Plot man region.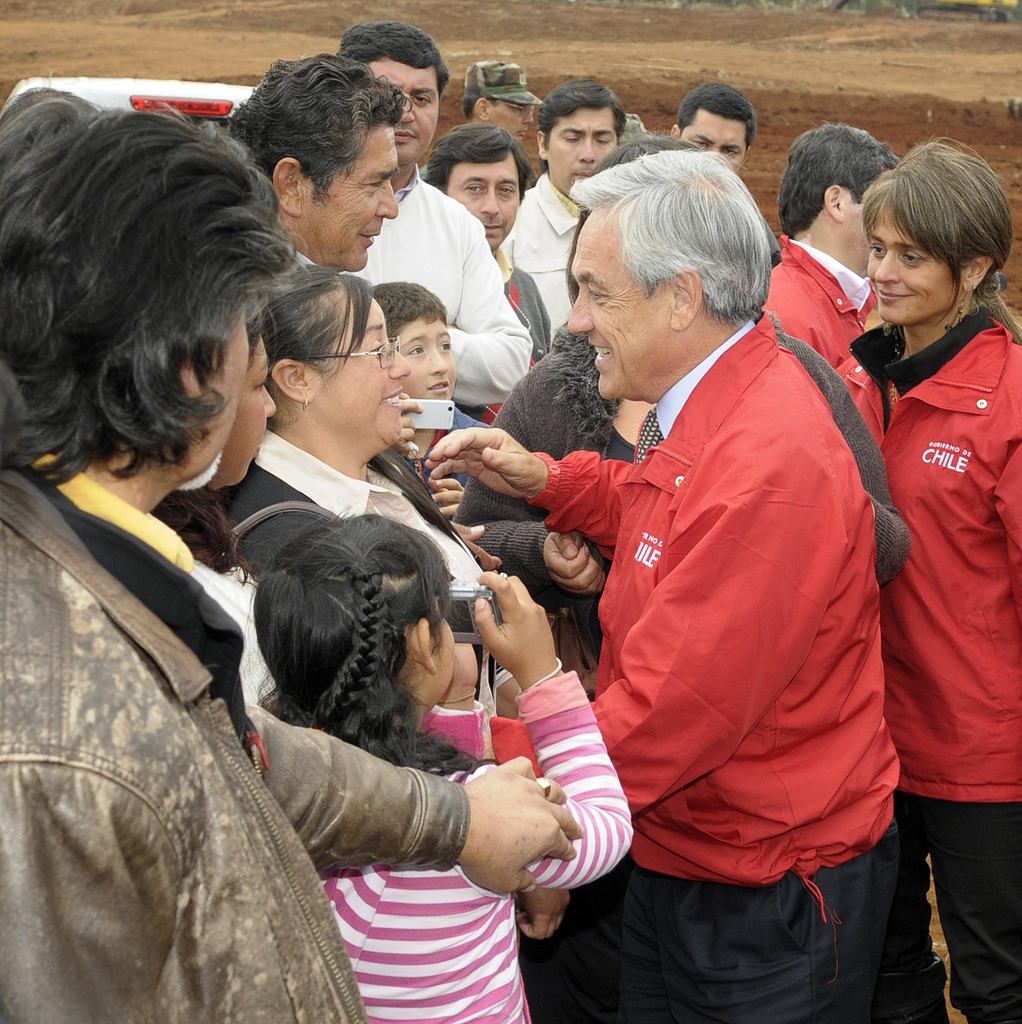
Plotted at <region>463, 61, 538, 145</region>.
